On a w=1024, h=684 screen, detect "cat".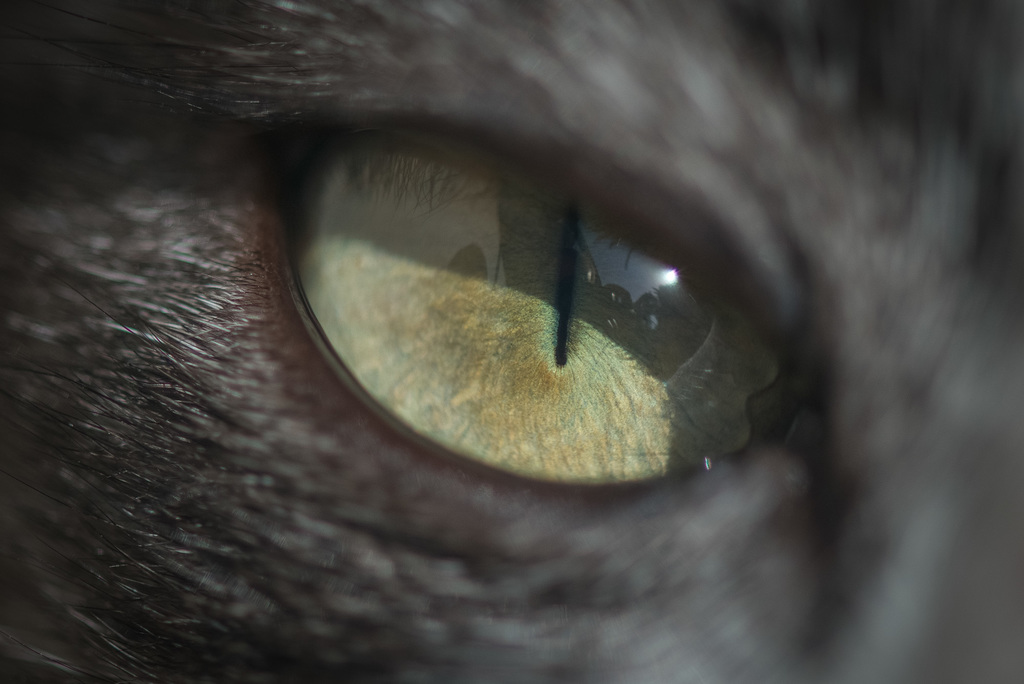
0 0 1023 683.
